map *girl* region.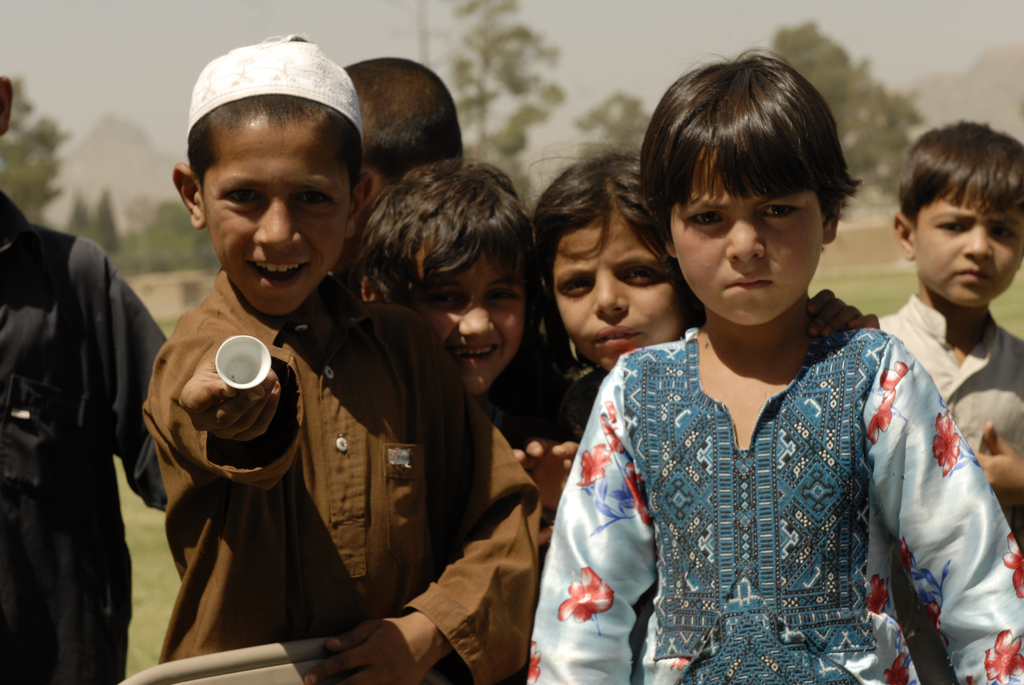
Mapped to locate(509, 138, 879, 541).
